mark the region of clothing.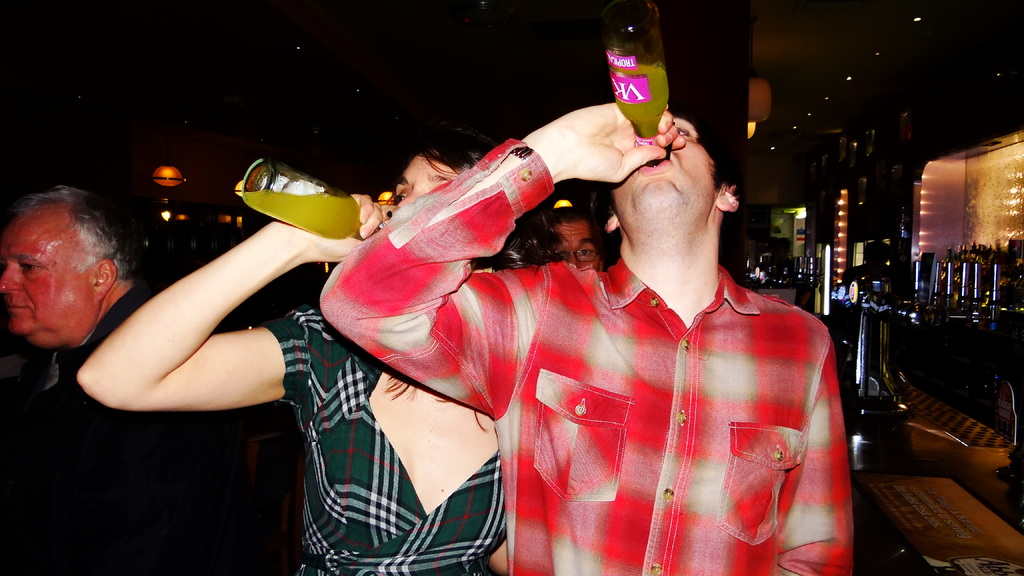
Region: crop(320, 139, 856, 575).
